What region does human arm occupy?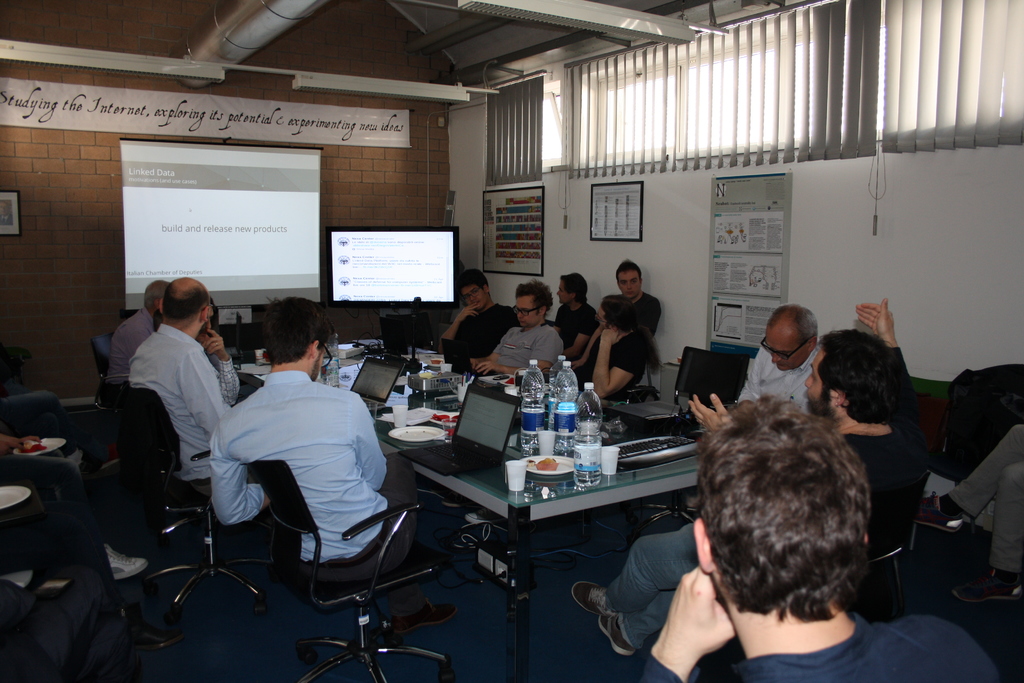
bbox(435, 302, 480, 361).
